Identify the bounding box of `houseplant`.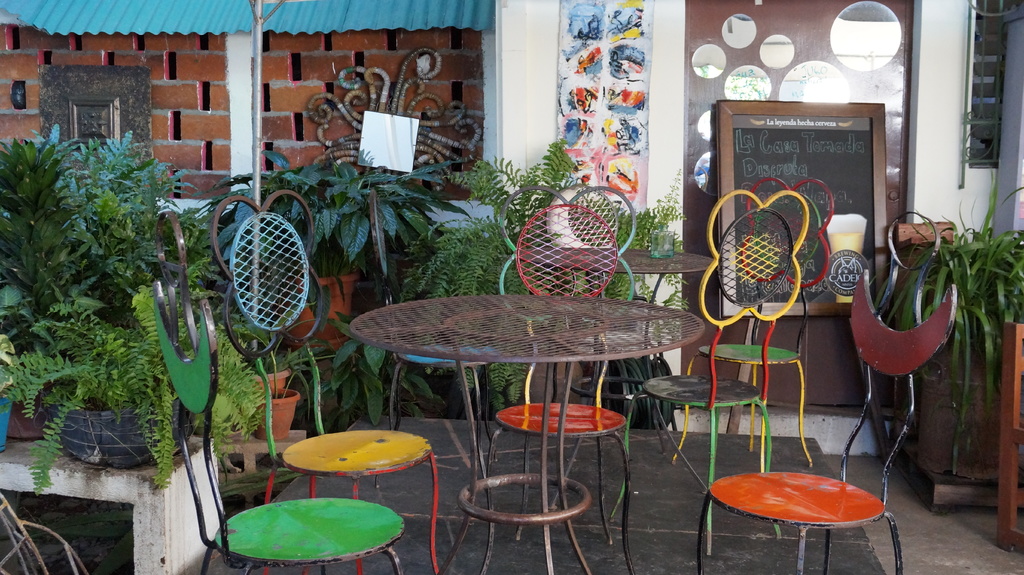
(x1=0, y1=283, x2=277, y2=504).
